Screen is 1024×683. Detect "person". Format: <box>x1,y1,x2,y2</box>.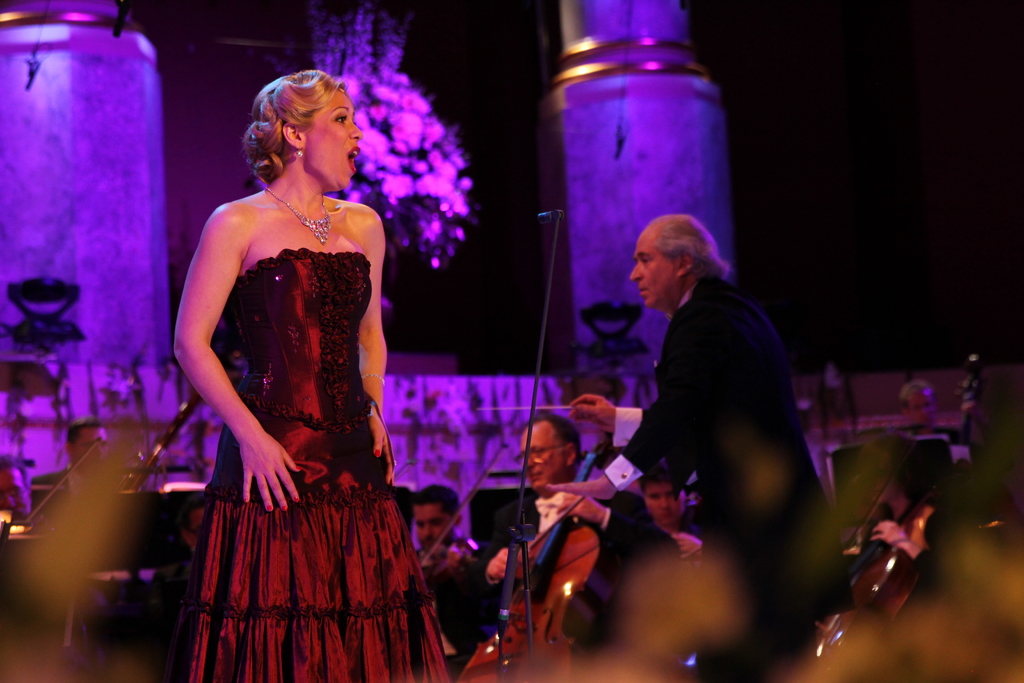
<box>878,347,984,457</box>.
